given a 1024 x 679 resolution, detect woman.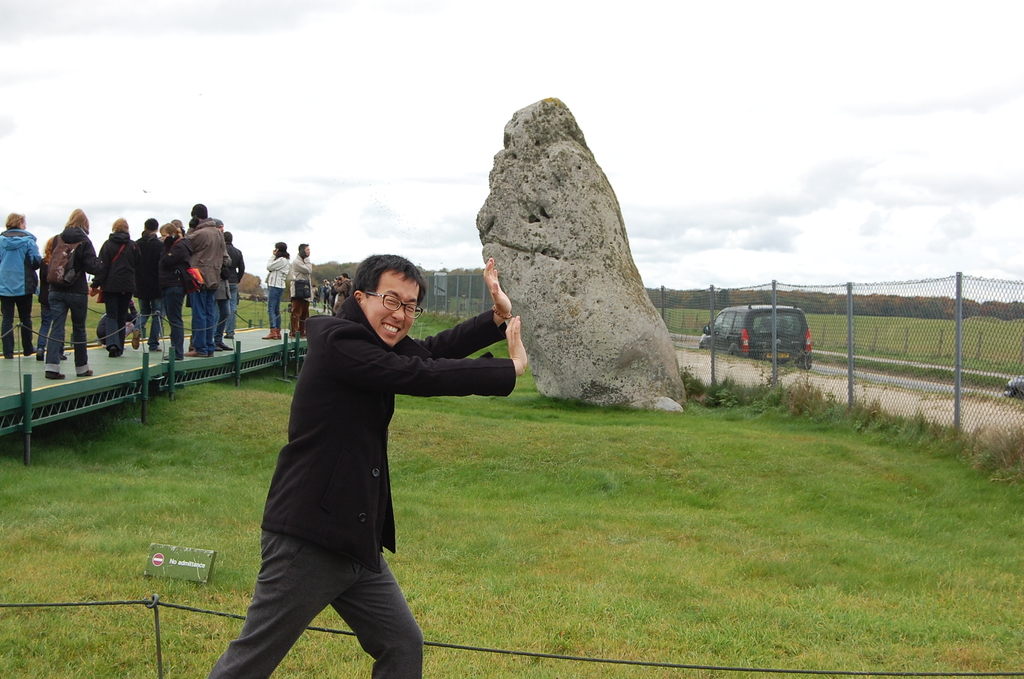
x1=261 y1=242 x2=291 y2=341.
